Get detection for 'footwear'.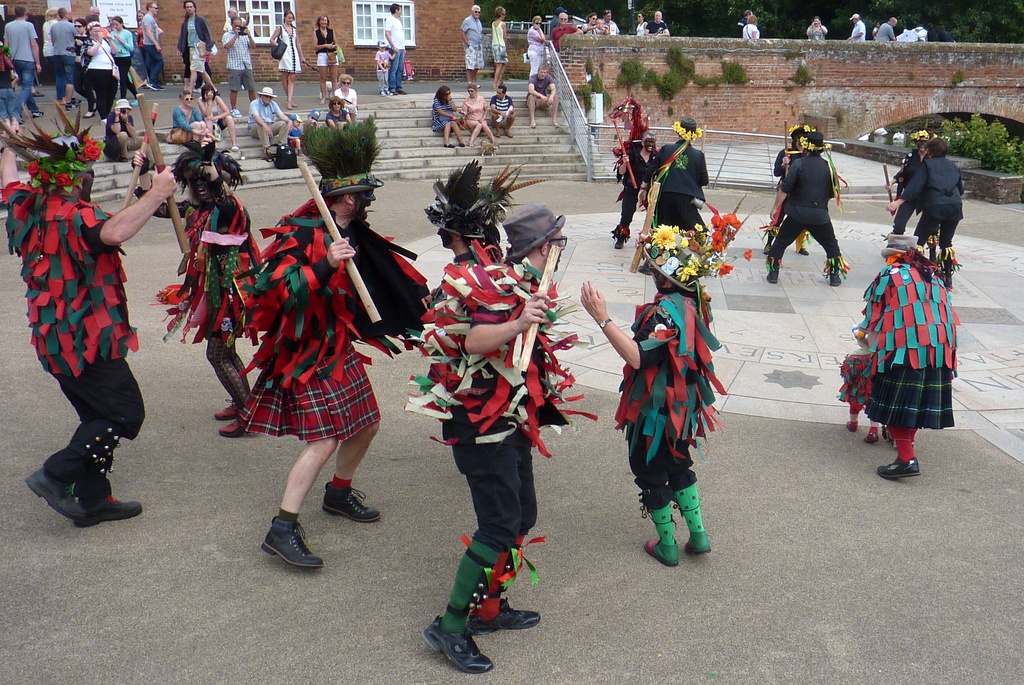
Detection: (left=460, top=592, right=538, bottom=633).
